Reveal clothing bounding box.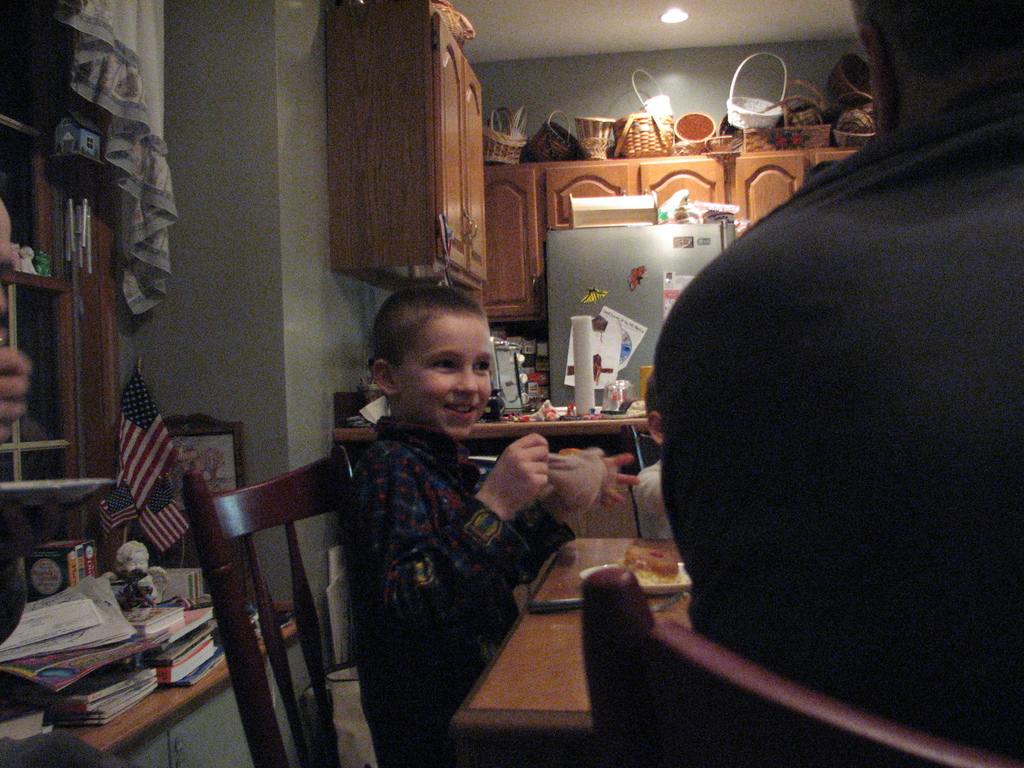
Revealed: (left=630, top=458, right=674, bottom=540).
